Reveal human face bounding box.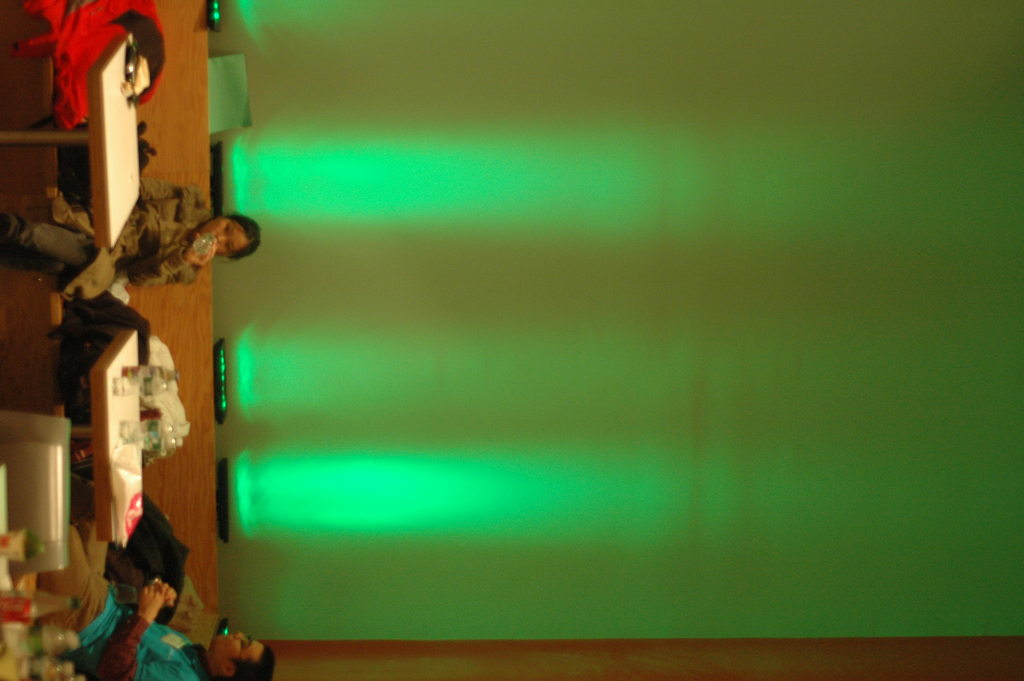
Revealed: 195/217/250/259.
